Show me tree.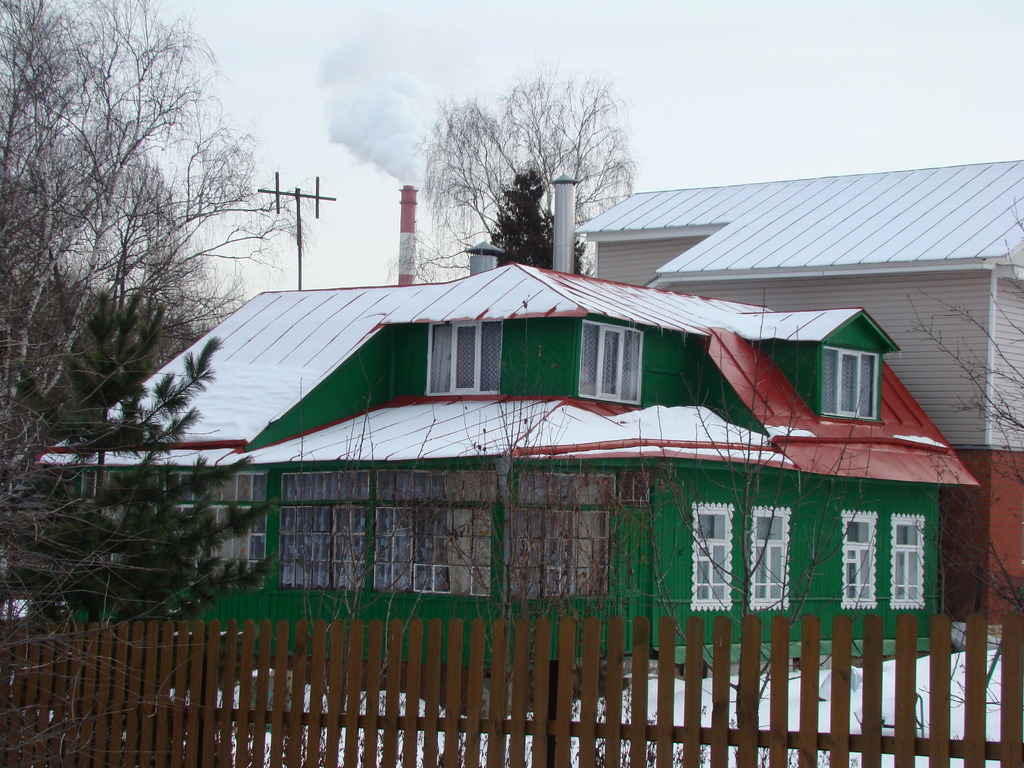
tree is here: 418 47 643 272.
